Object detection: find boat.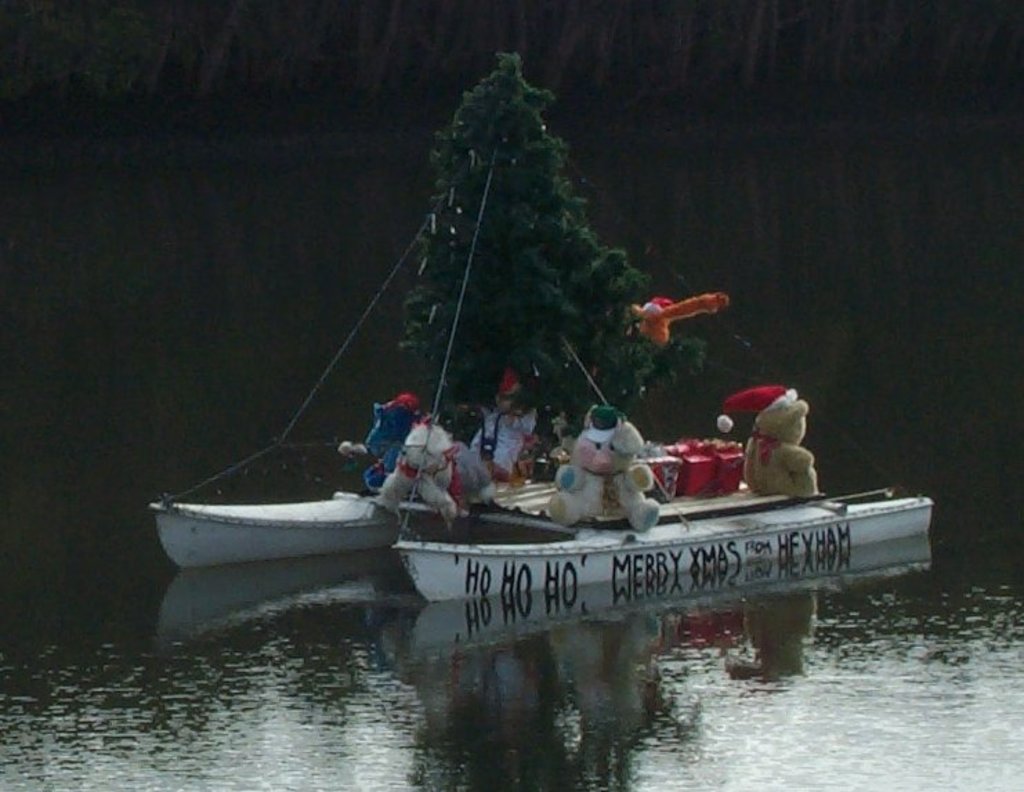
l=138, t=228, r=927, b=641.
